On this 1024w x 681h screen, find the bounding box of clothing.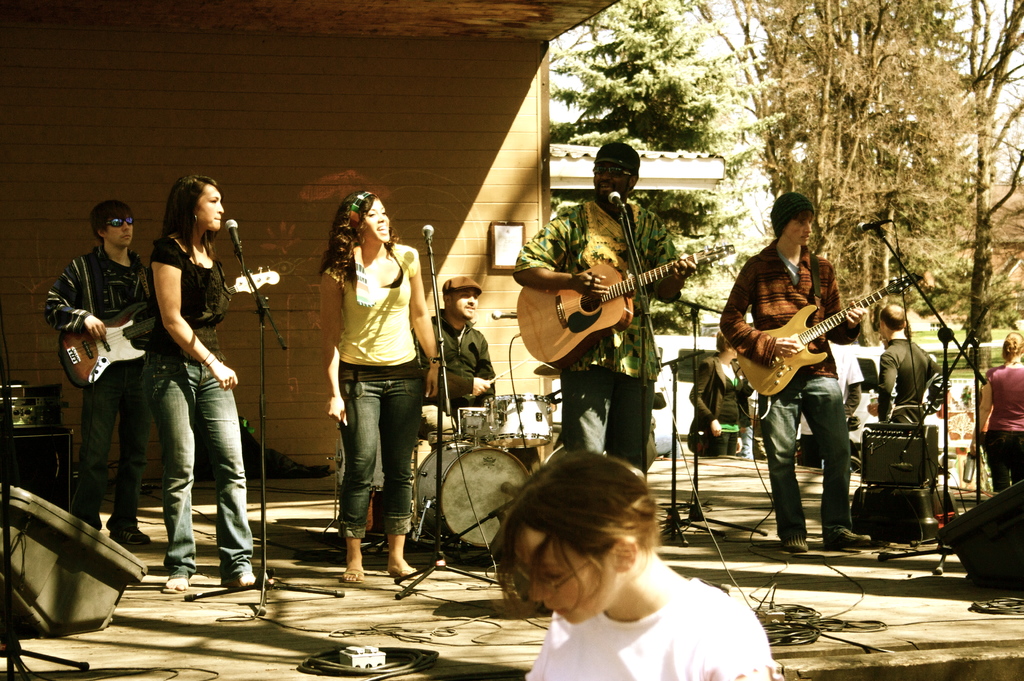
Bounding box: l=874, t=340, r=937, b=433.
